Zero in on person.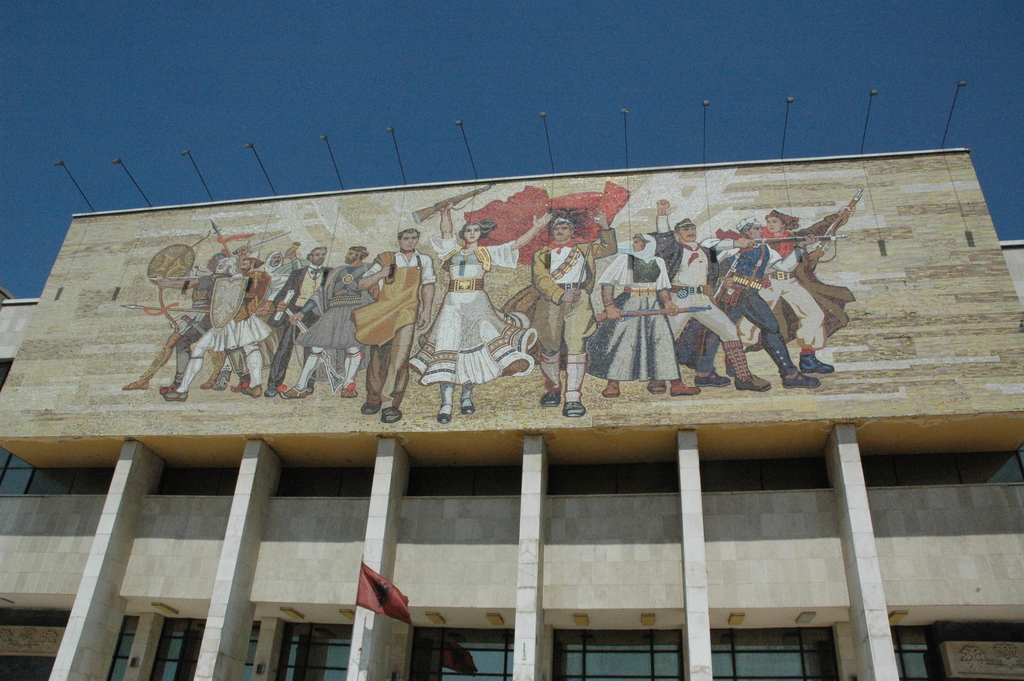
Zeroed in: (675,217,821,392).
